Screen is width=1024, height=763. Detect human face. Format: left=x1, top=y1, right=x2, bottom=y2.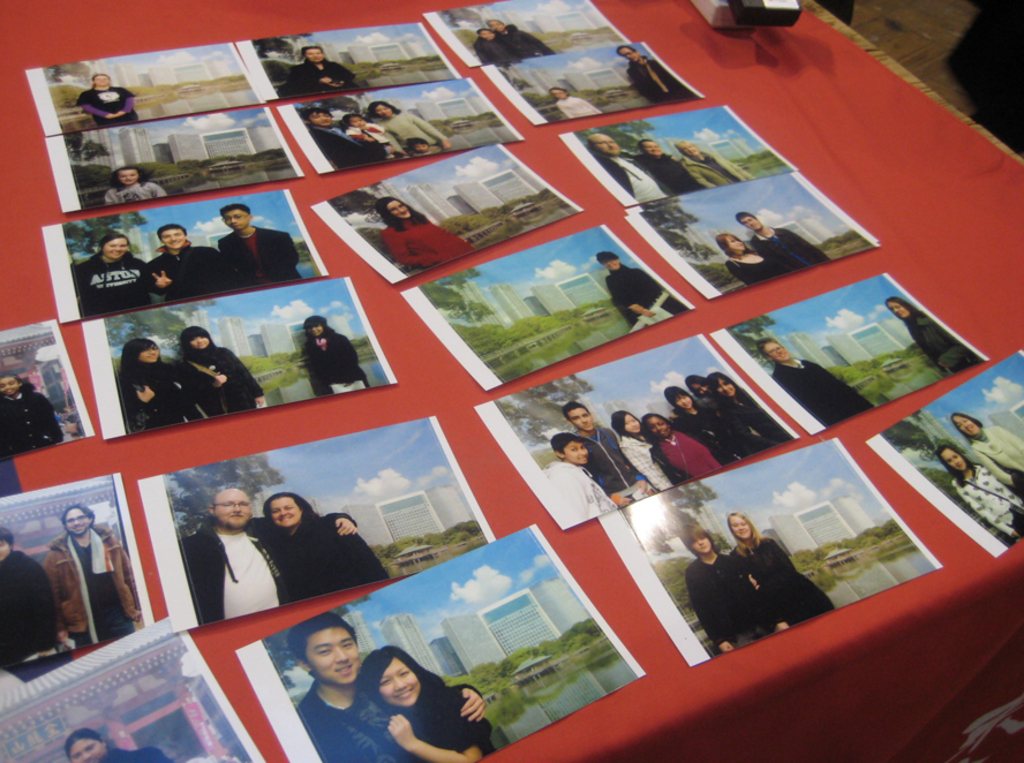
left=955, top=413, right=981, bottom=437.
